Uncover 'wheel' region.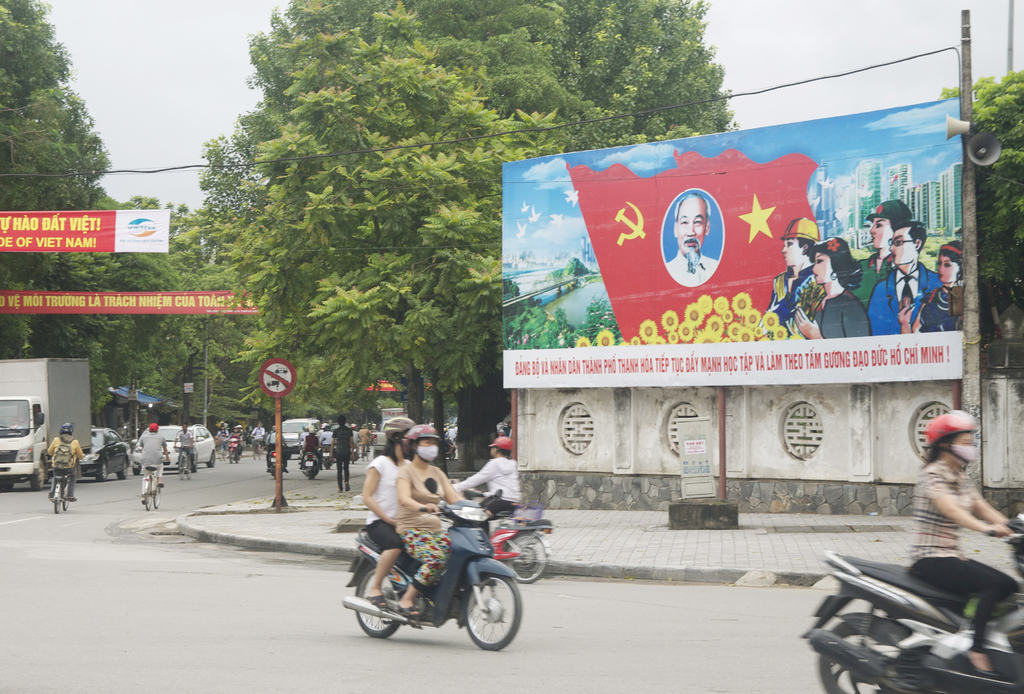
Uncovered: (x1=190, y1=461, x2=198, y2=473).
